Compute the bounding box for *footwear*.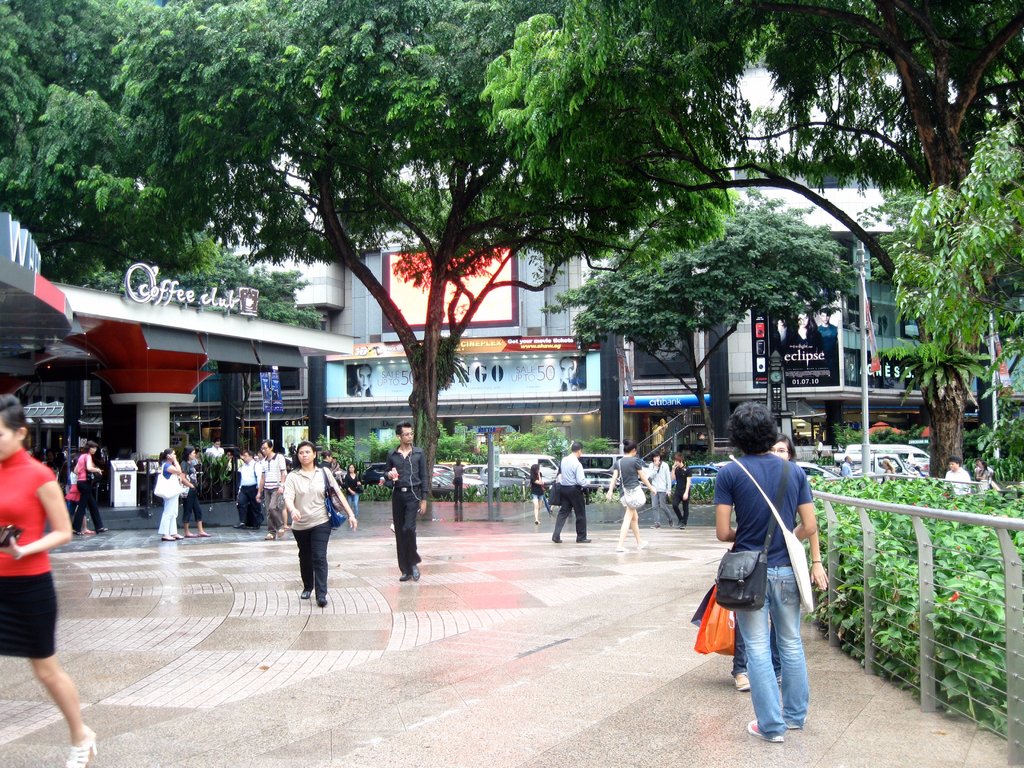
locate(278, 529, 283, 537).
